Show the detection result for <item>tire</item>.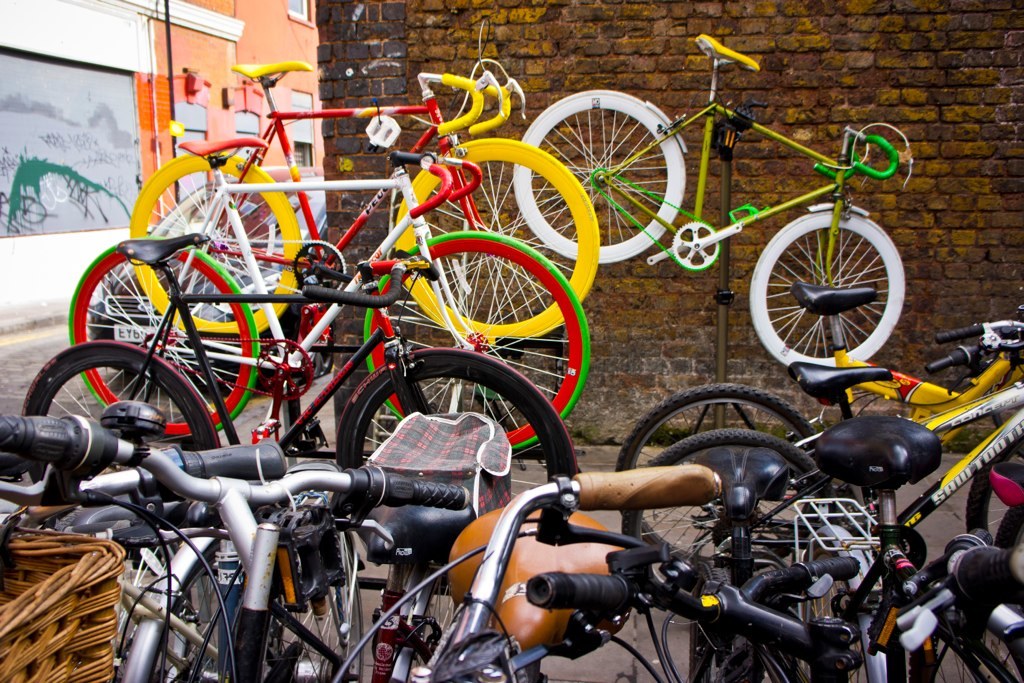
left=751, top=209, right=903, bottom=368.
